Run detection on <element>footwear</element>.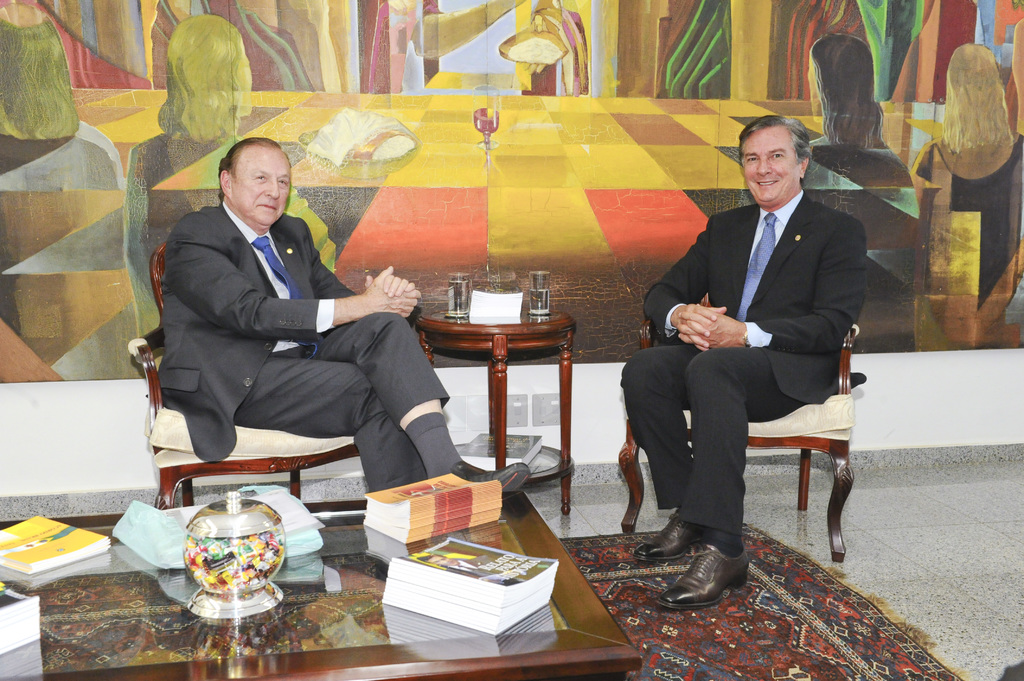
Result: 437, 456, 529, 511.
